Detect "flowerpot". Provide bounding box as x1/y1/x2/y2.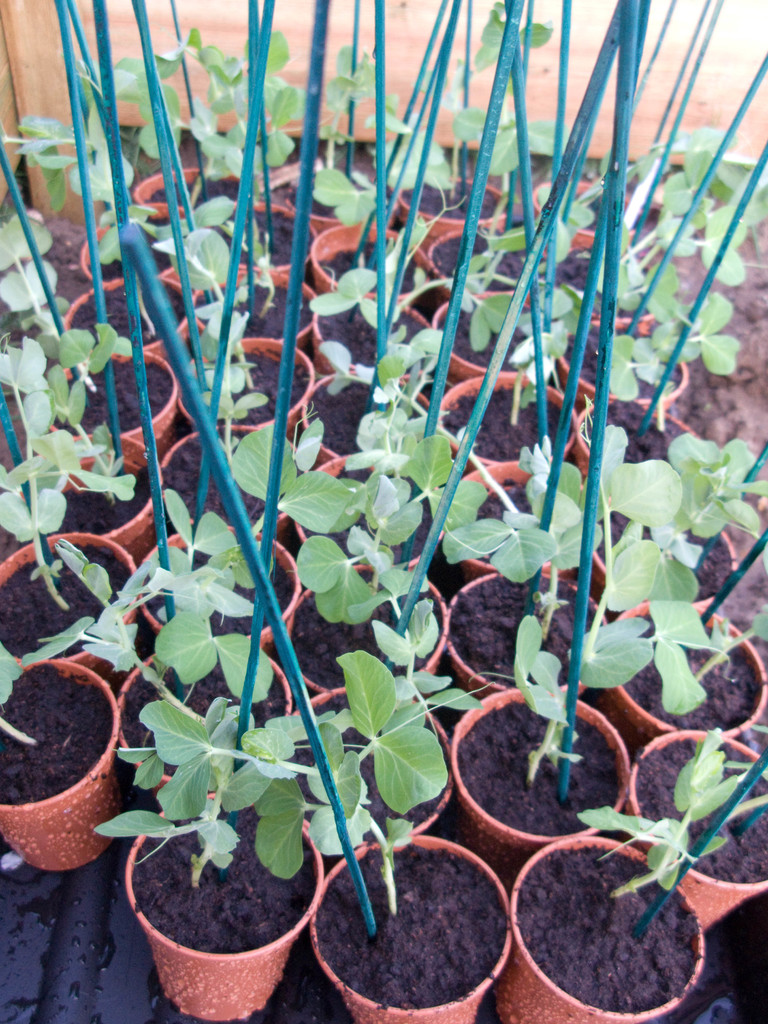
0/532/138/665.
